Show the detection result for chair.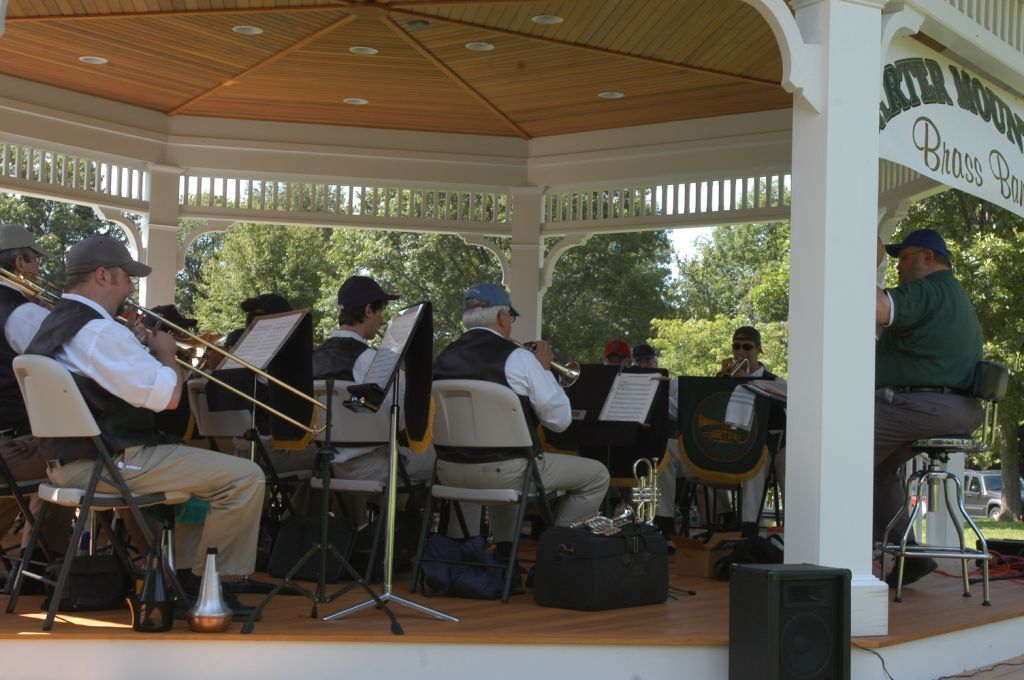
<region>190, 387, 320, 568</region>.
